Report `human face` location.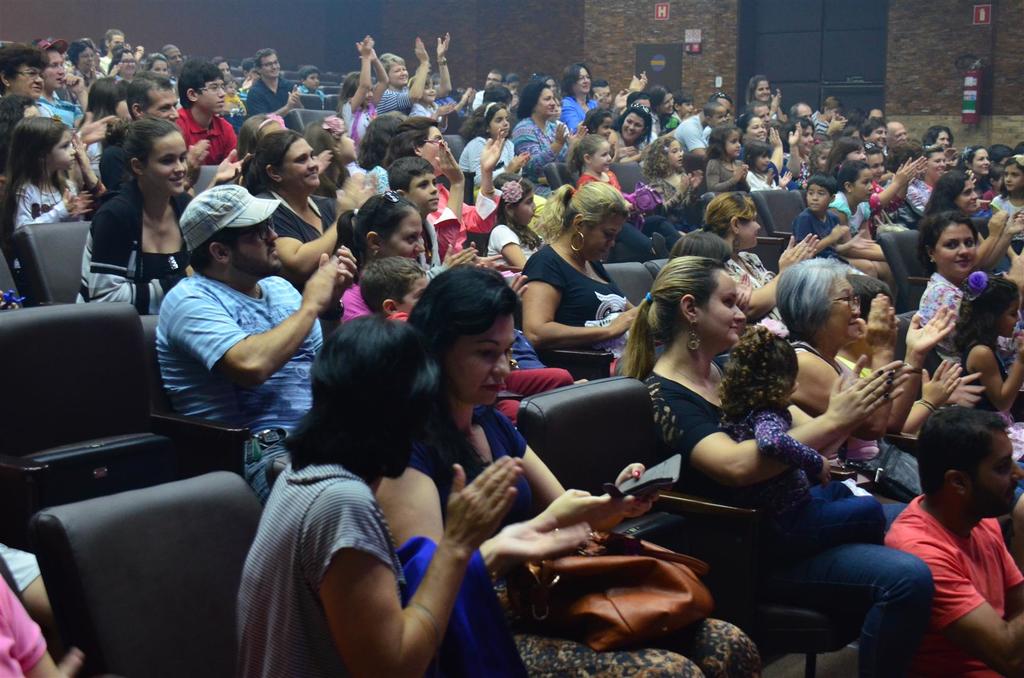
Report: x1=740, y1=208, x2=763, y2=251.
